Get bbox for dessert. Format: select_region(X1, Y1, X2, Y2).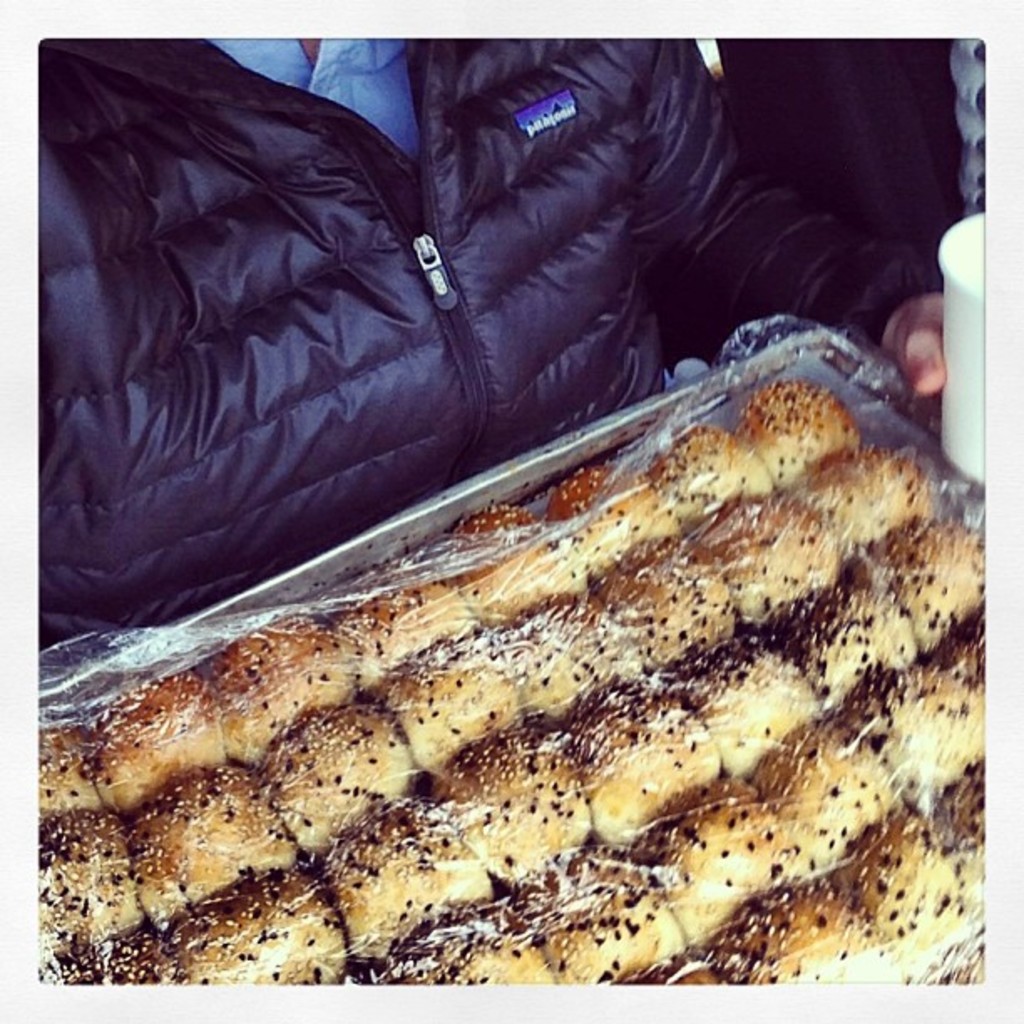
select_region(509, 596, 654, 733).
